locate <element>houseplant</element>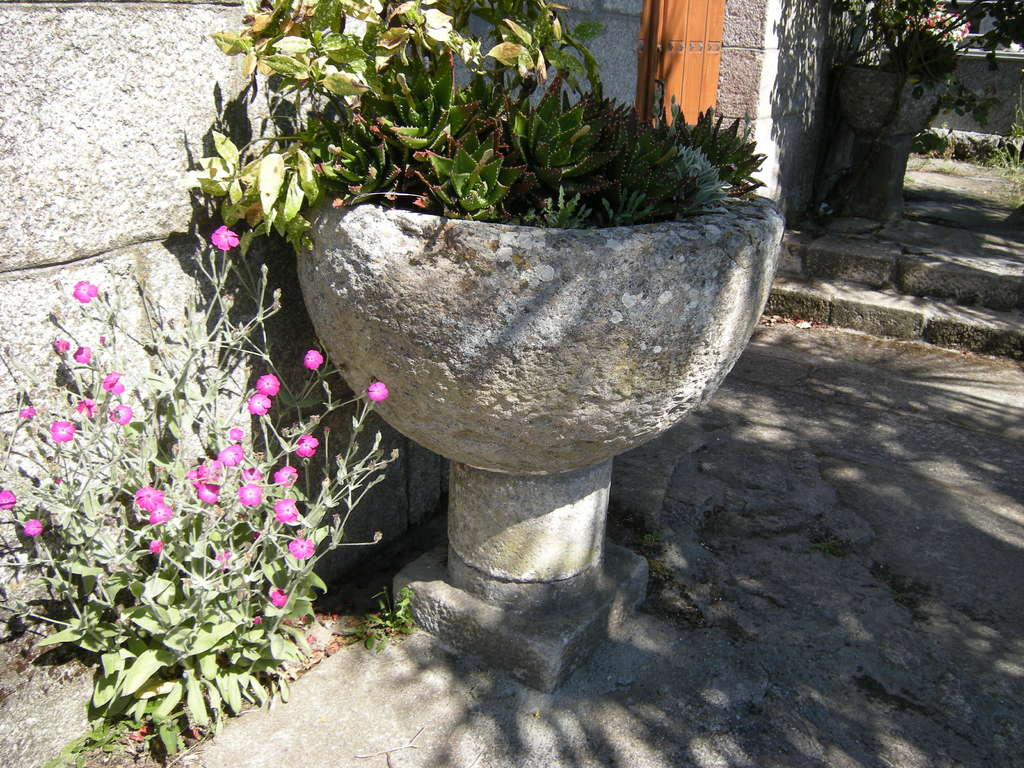
pyautogui.locateOnScreen(141, 27, 780, 319)
